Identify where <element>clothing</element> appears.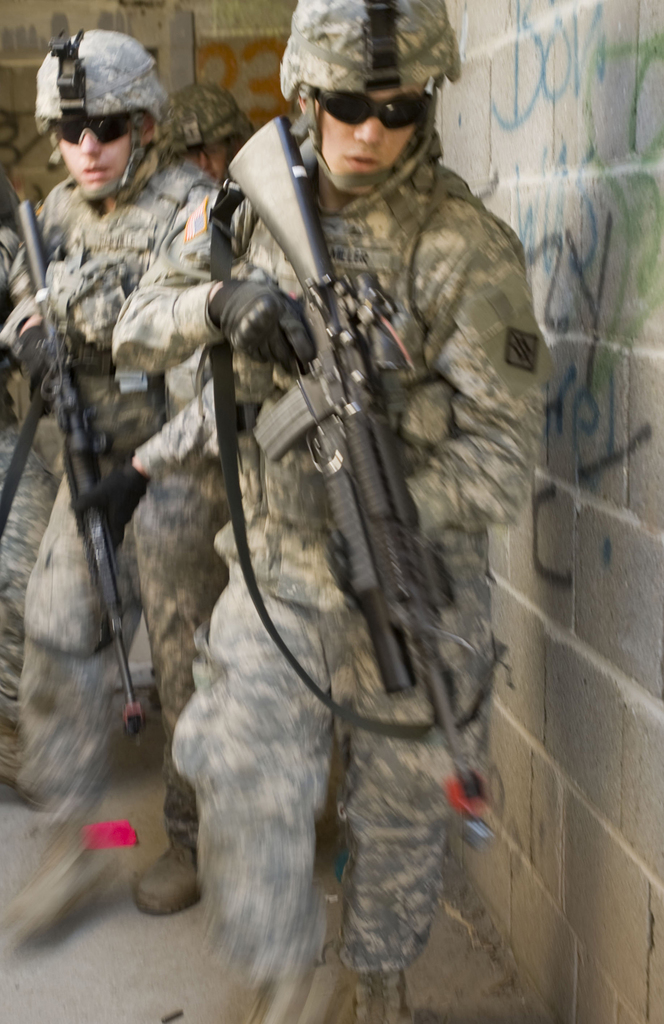
Appears at bbox=(4, 140, 214, 827).
